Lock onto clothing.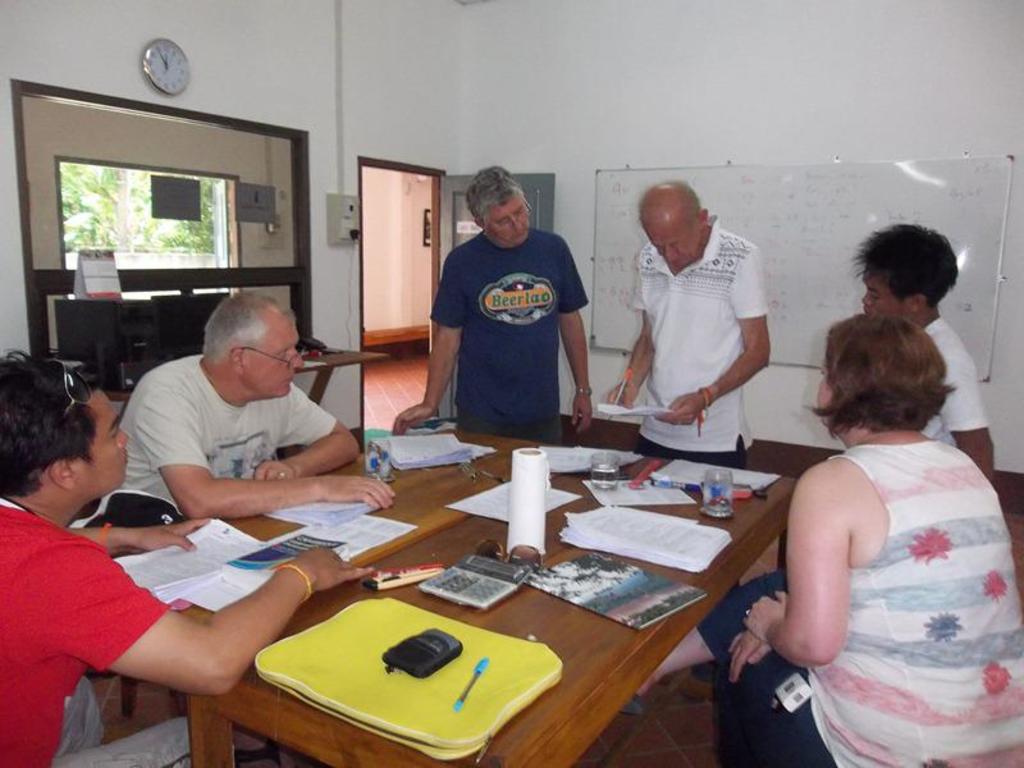
Locked: 628,204,768,468.
